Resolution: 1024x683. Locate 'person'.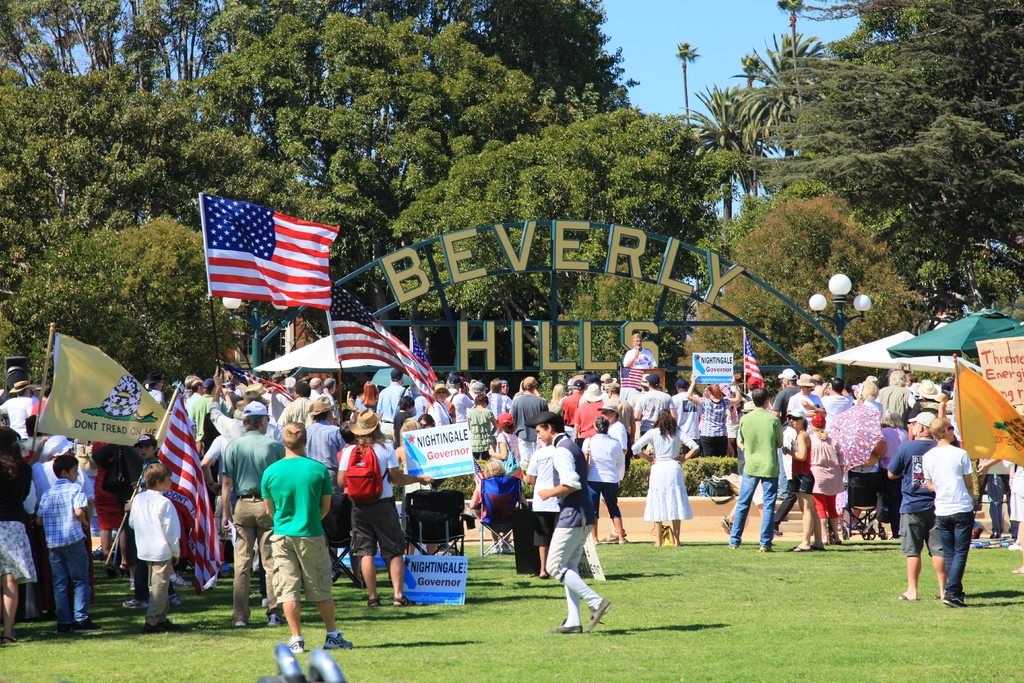
(493,383,512,407).
